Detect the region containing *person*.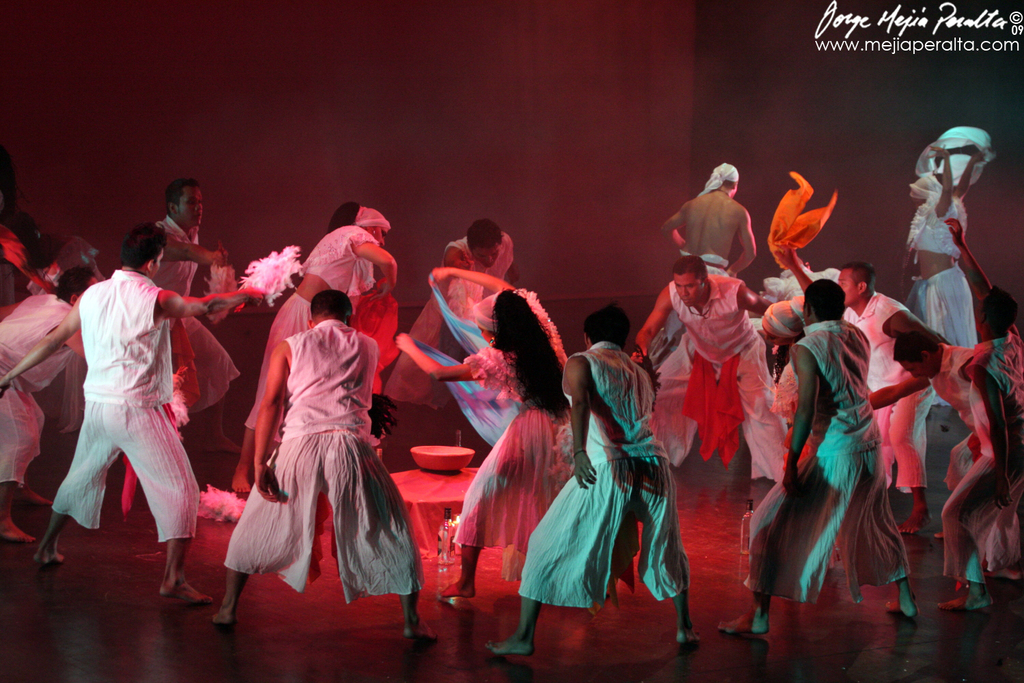
box=[231, 197, 399, 498].
